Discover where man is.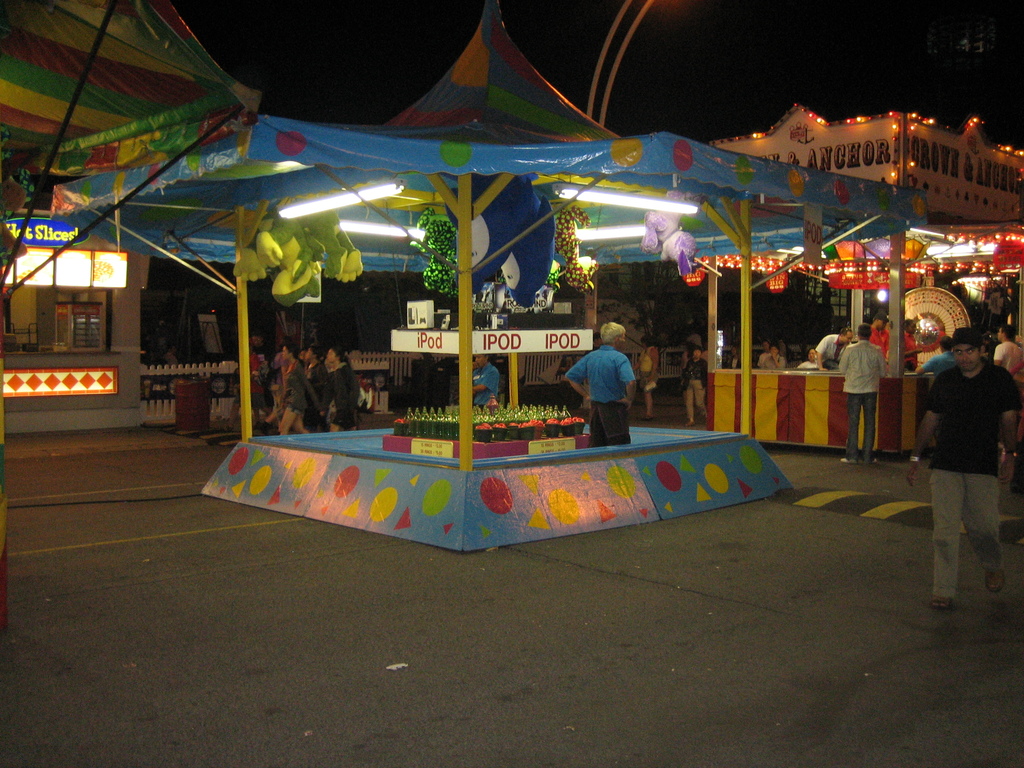
Discovered at (x1=759, y1=344, x2=790, y2=371).
